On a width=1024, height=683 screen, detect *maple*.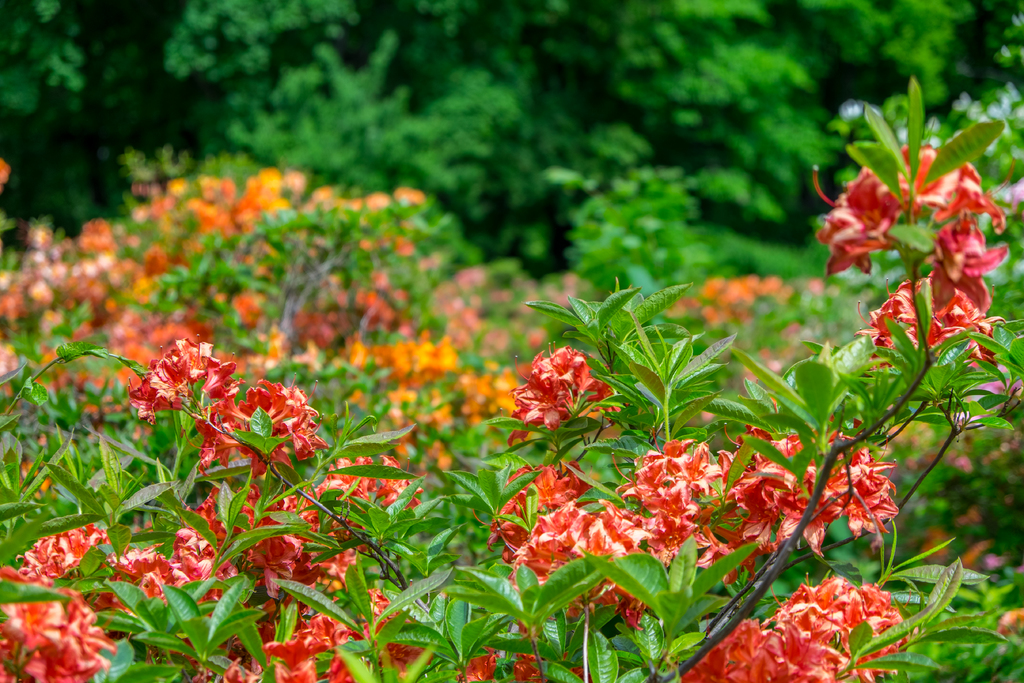
bbox=(1, 1, 1023, 682).
